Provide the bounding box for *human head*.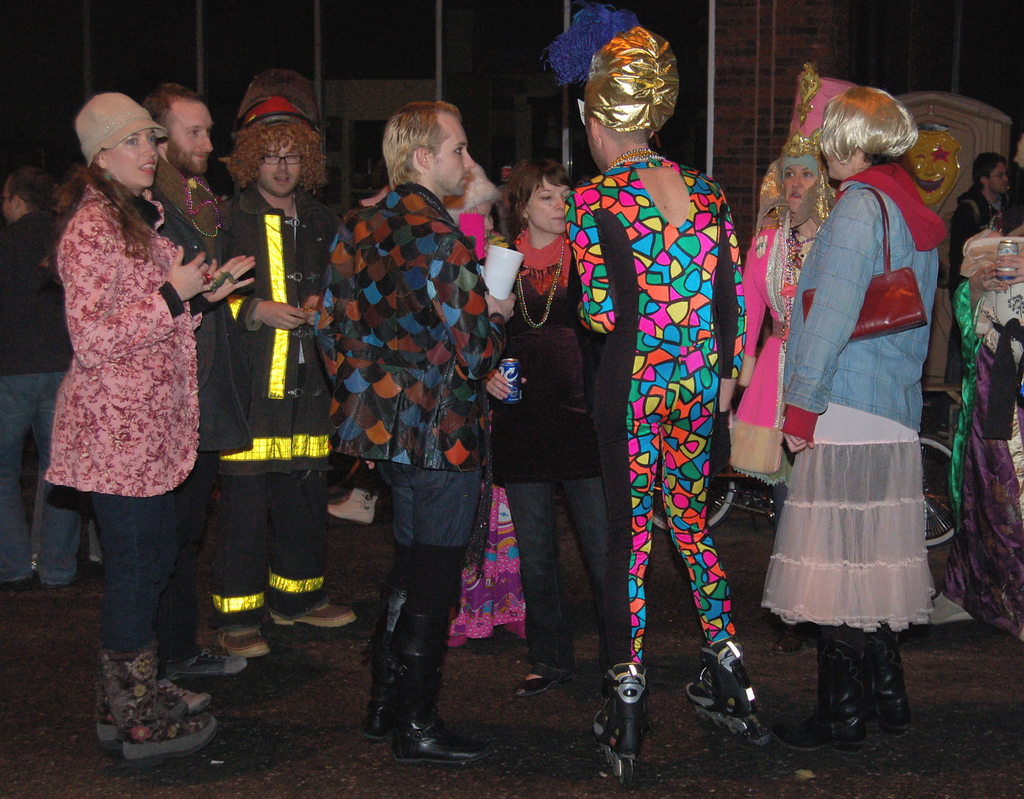
x1=227 y1=97 x2=320 y2=207.
